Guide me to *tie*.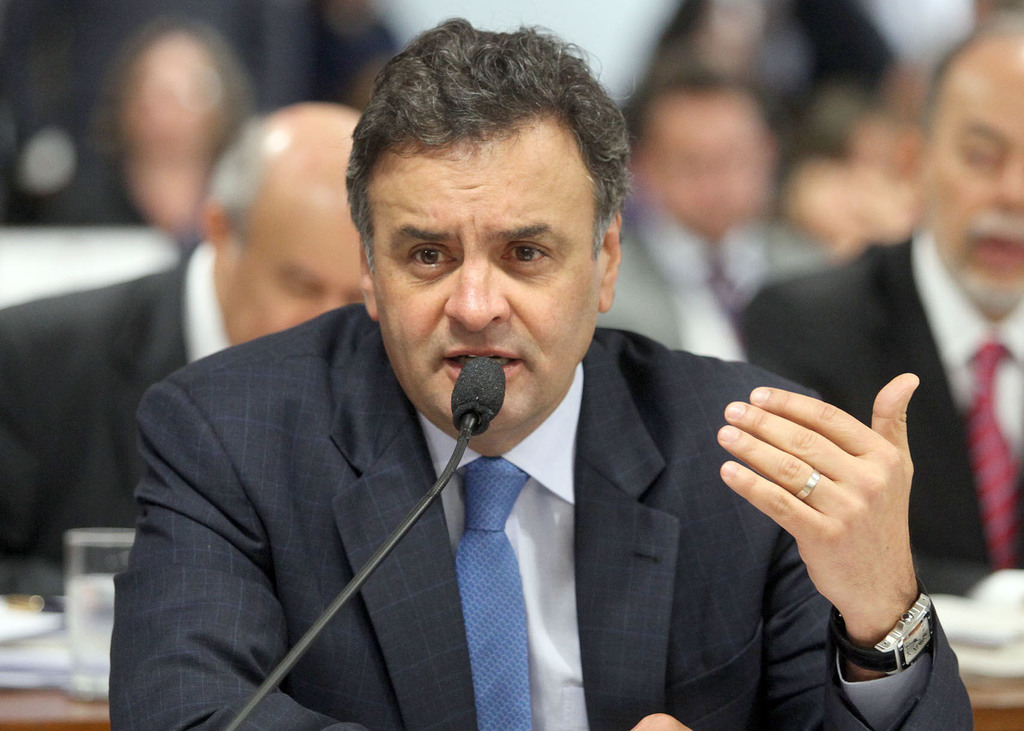
Guidance: x1=457, y1=459, x2=532, y2=730.
